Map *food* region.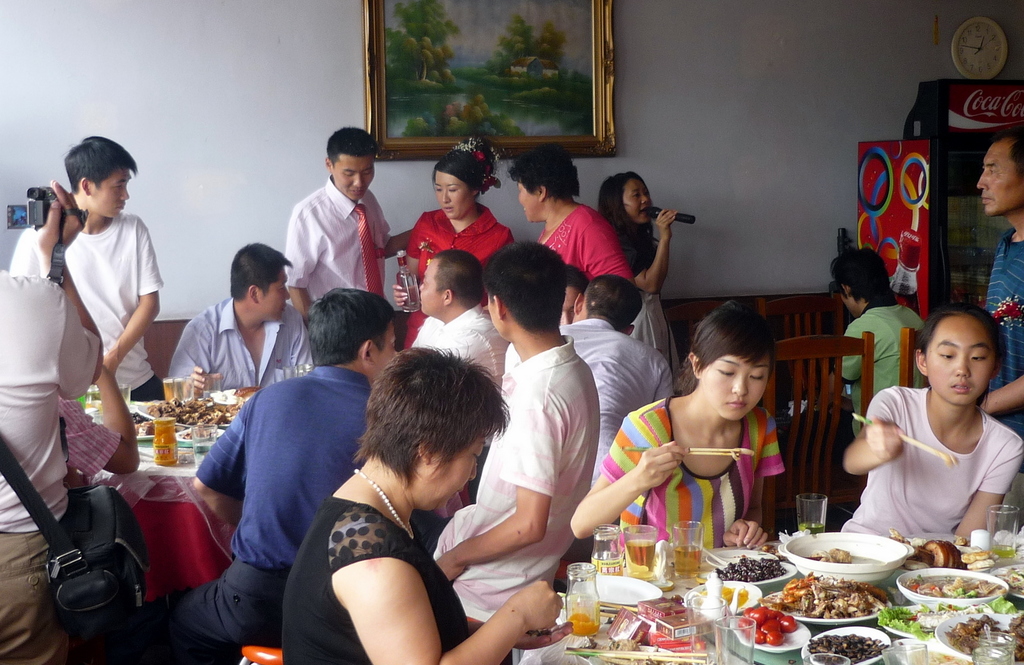
Mapped to (x1=946, y1=451, x2=957, y2=468).
